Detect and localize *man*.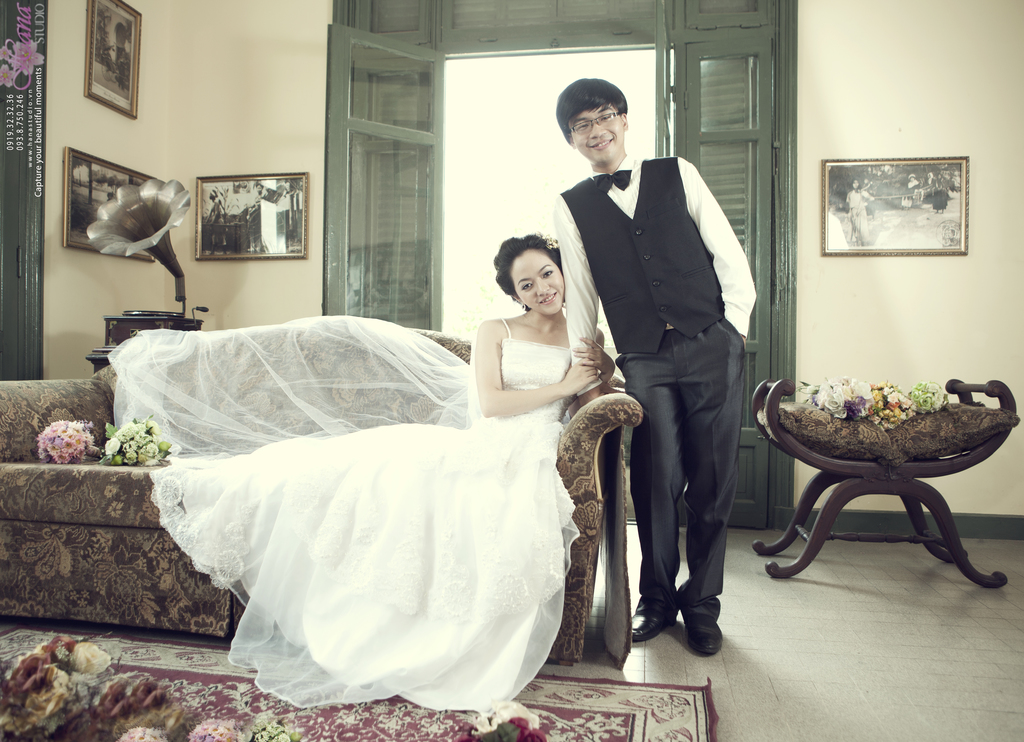
Localized at <bbox>551, 74, 756, 663</bbox>.
